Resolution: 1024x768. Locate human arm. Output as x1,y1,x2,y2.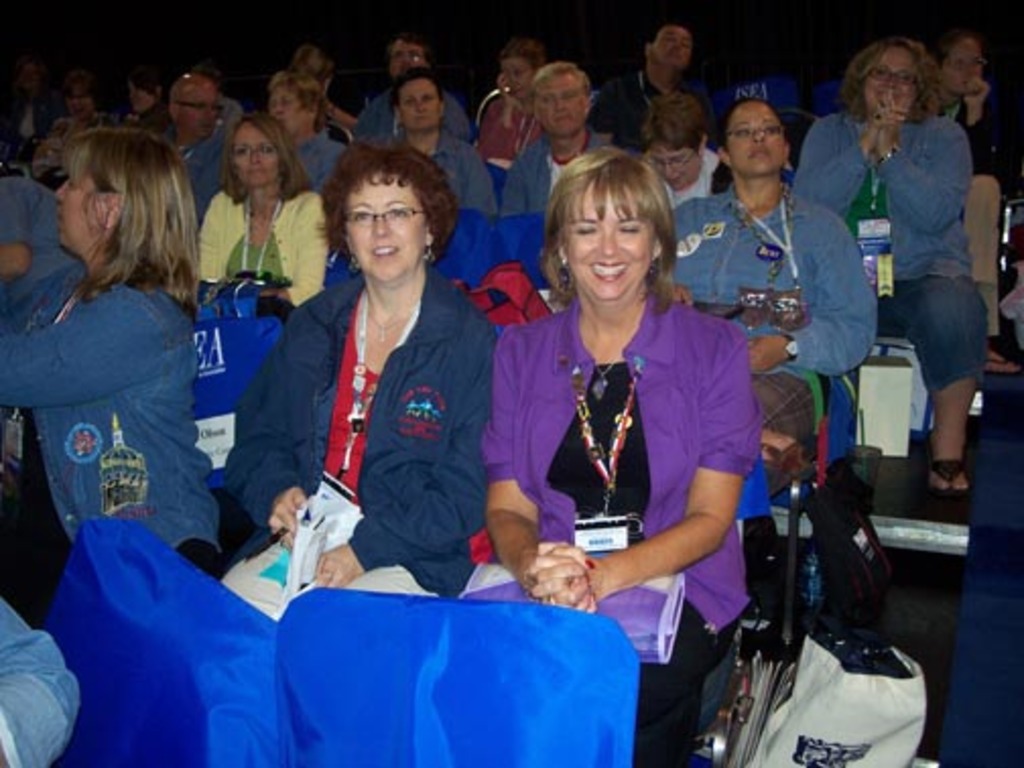
538,335,750,607.
